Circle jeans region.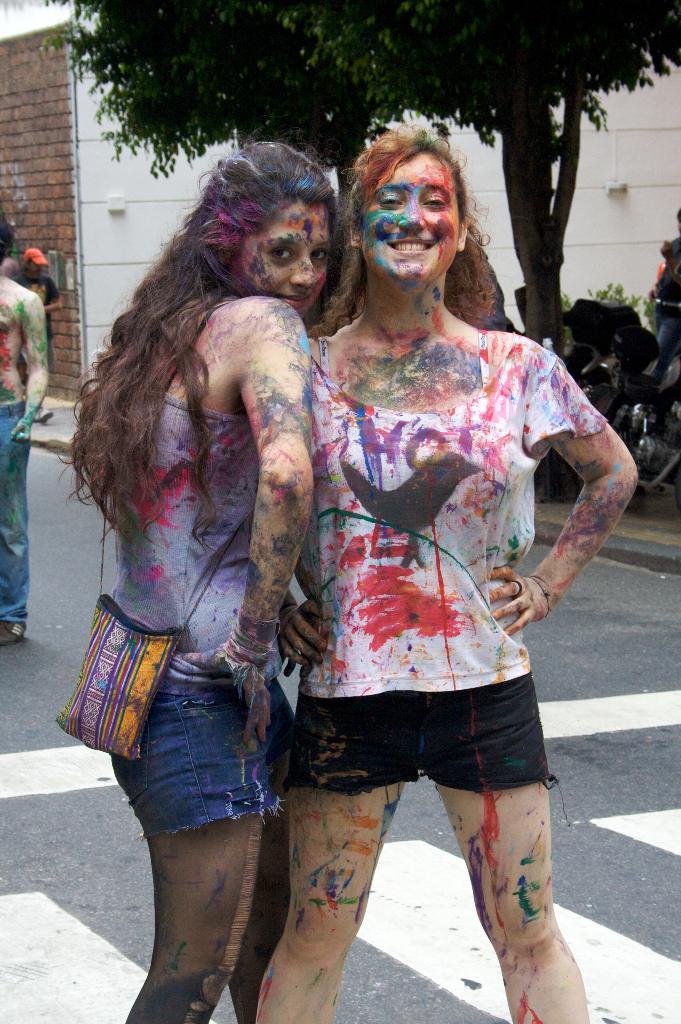
Region: {"left": 280, "top": 690, "right": 560, "bottom": 799}.
